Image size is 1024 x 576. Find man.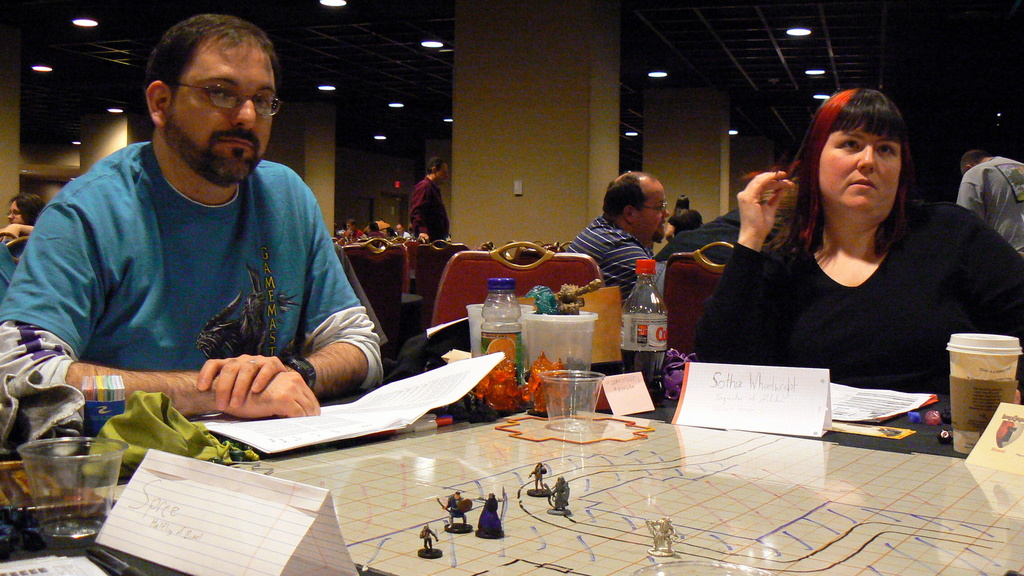
[x1=367, y1=221, x2=386, y2=239].
